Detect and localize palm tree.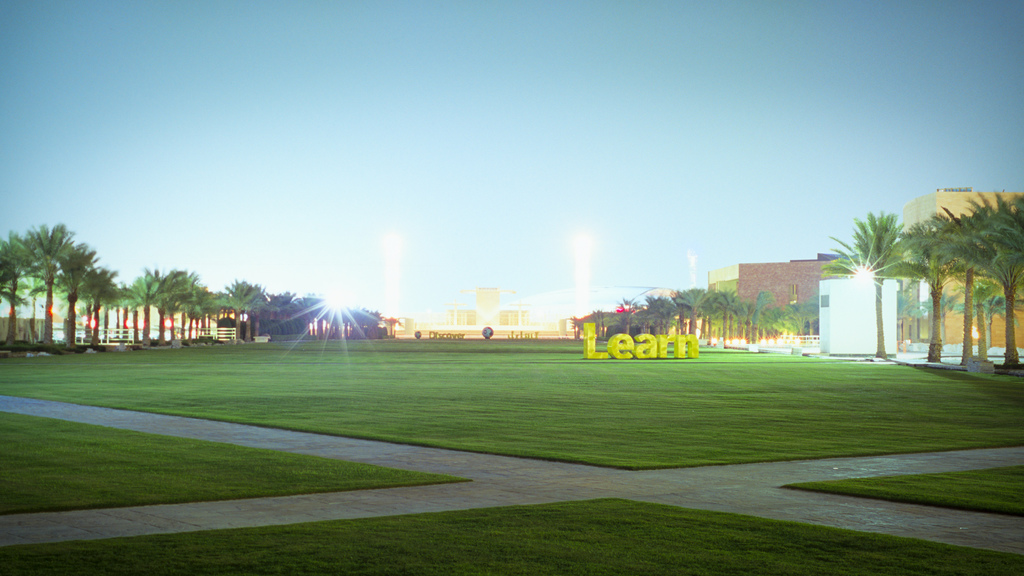
Localized at 17 218 91 358.
